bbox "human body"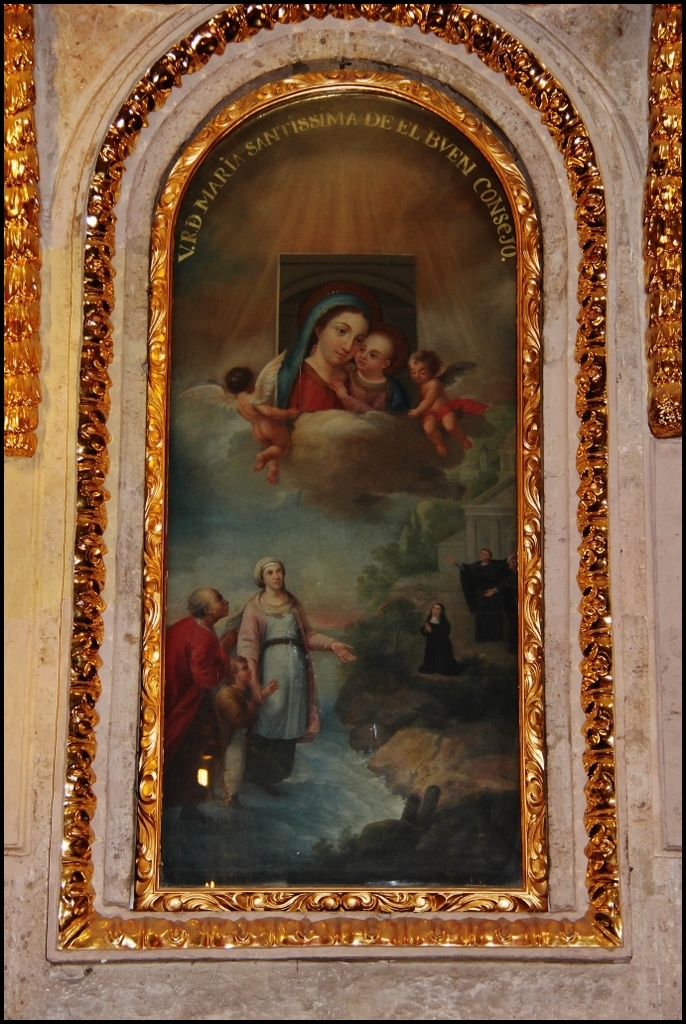
<region>162, 585, 227, 826</region>
